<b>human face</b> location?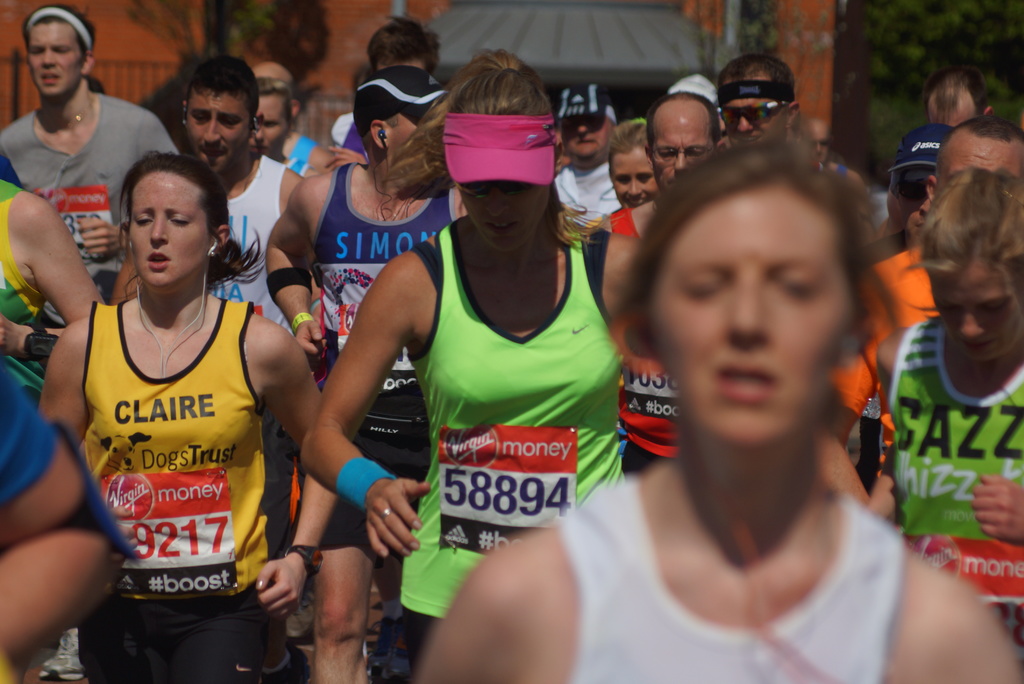
l=929, t=273, r=1023, b=356
